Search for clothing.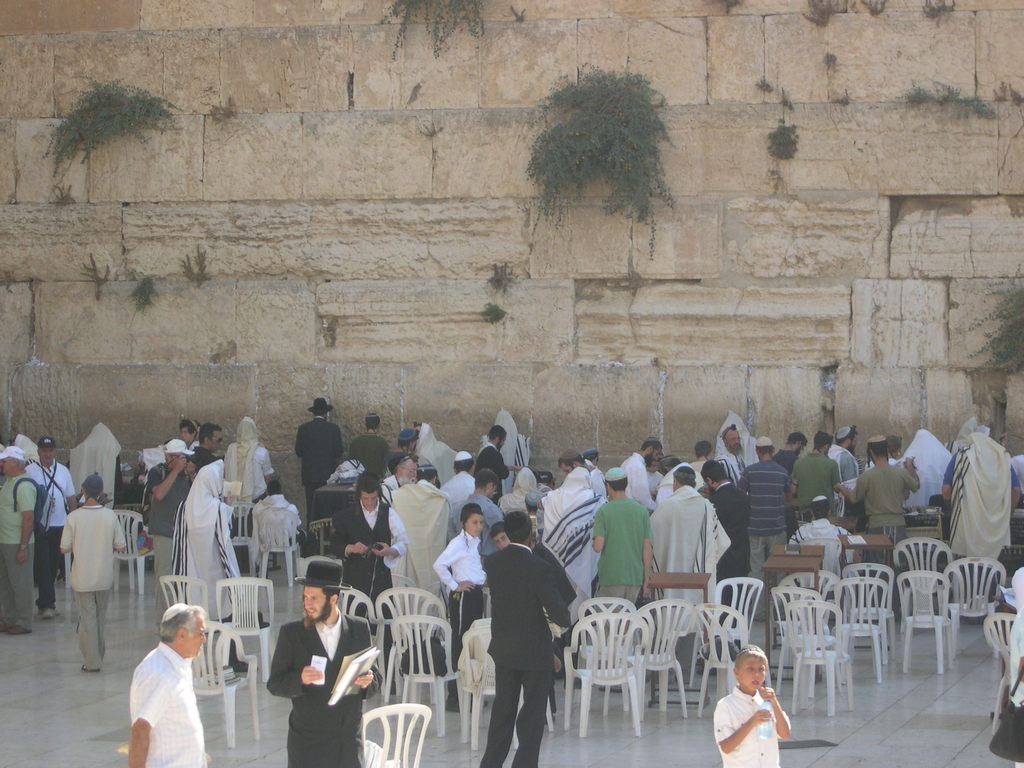
Found at {"left": 711, "top": 686, "right": 789, "bottom": 767}.
